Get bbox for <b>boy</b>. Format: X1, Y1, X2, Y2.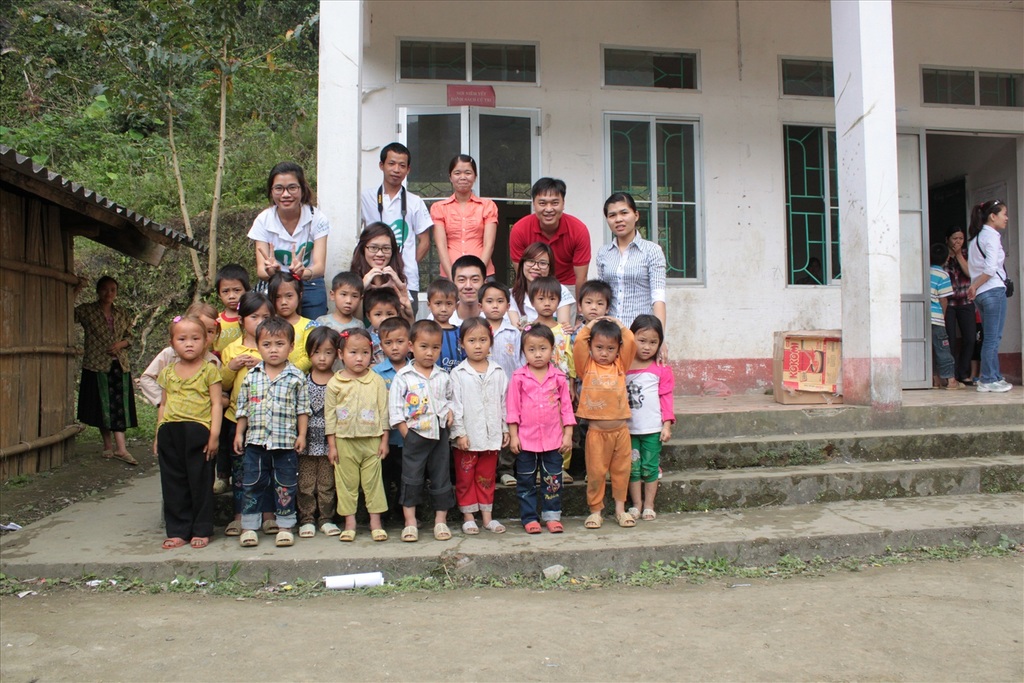
928, 243, 967, 389.
